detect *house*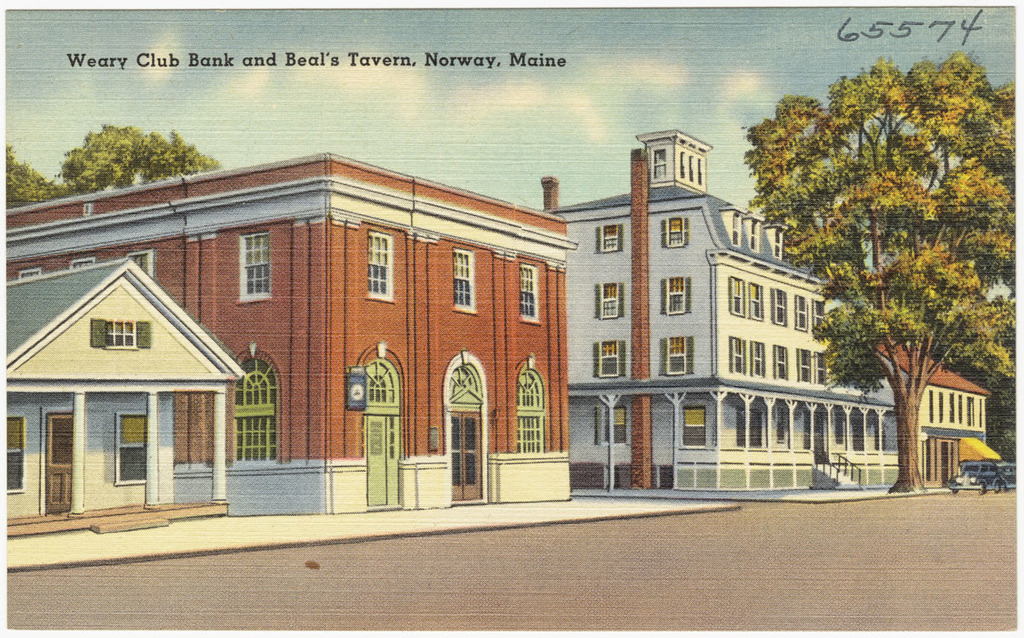
[x1=0, y1=253, x2=248, y2=525]
